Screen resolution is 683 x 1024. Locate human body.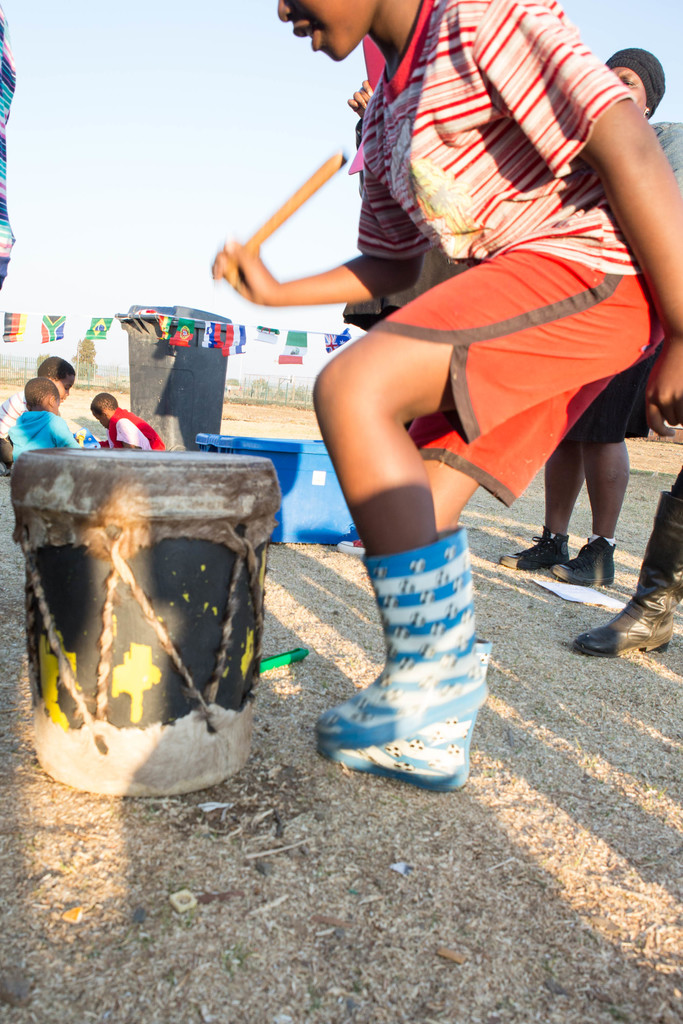
rect(92, 388, 170, 449).
